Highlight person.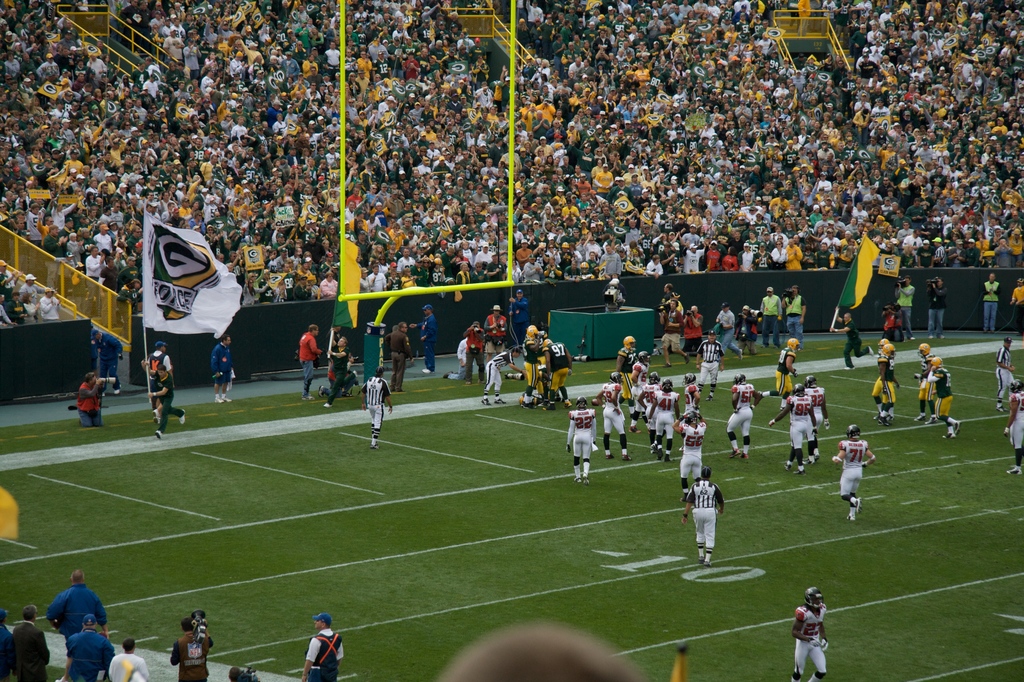
Highlighted region: region(902, 227, 924, 247).
